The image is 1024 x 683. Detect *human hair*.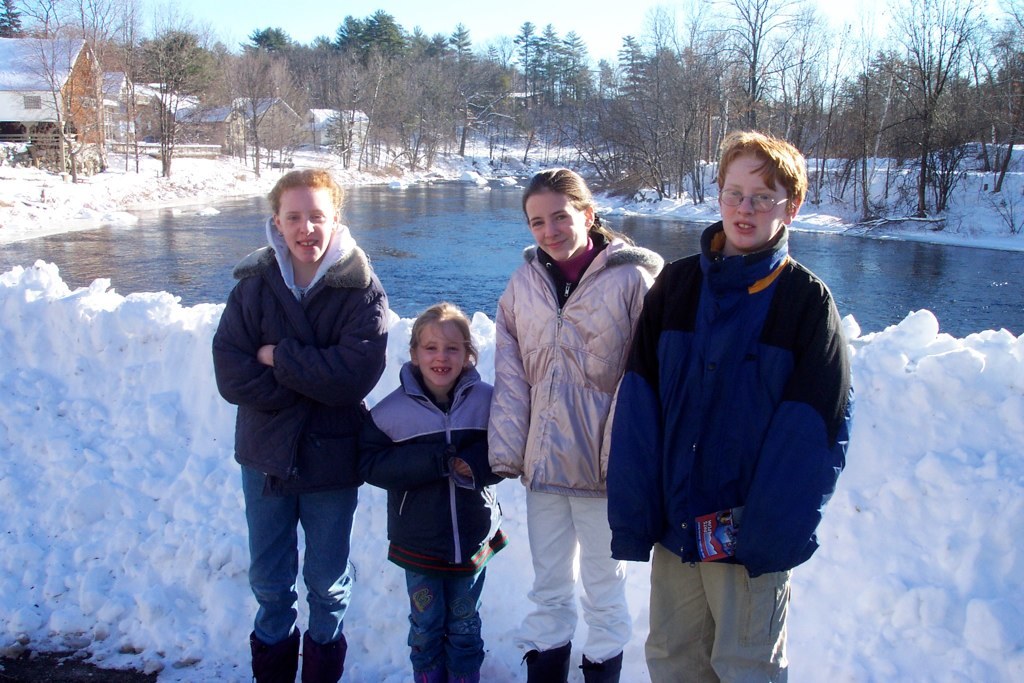
Detection: x1=399 y1=302 x2=476 y2=394.
